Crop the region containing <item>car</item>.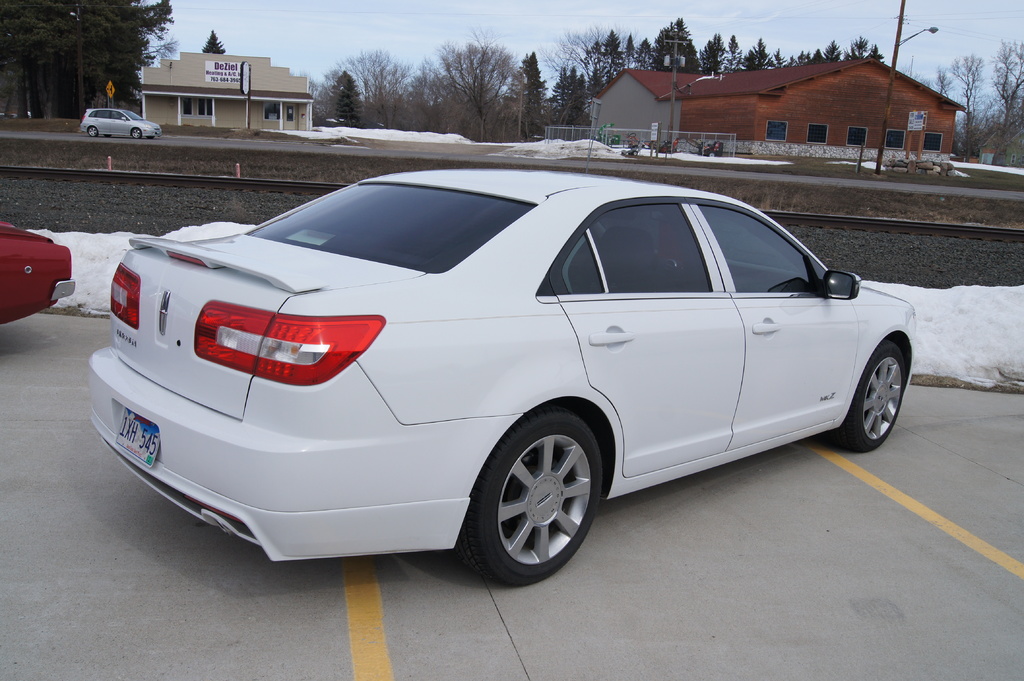
Crop region: locate(0, 218, 75, 327).
